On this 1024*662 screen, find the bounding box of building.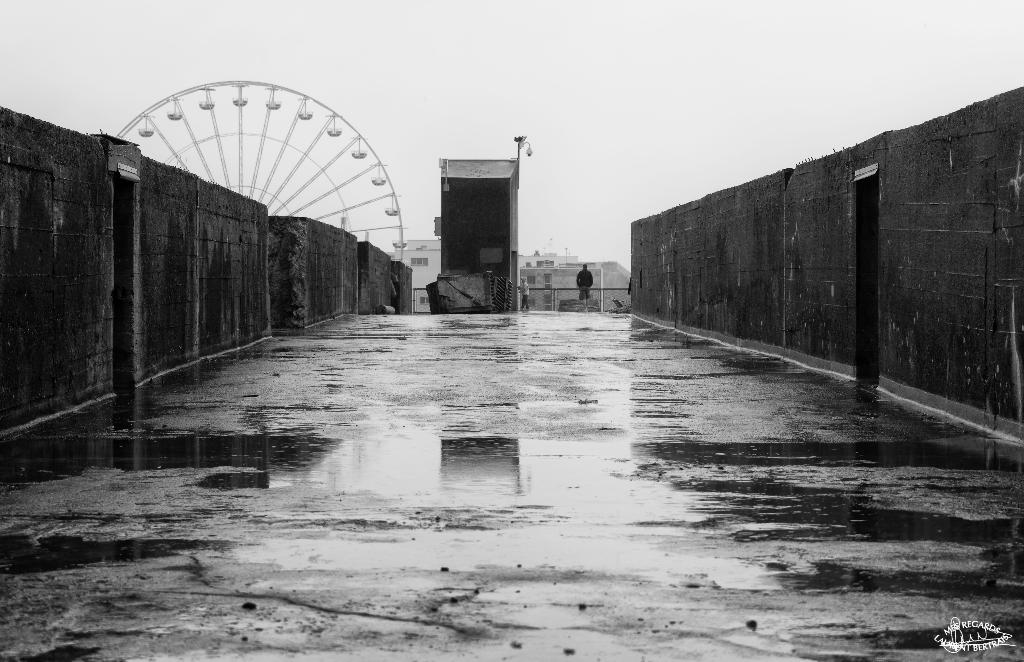
Bounding box: region(518, 250, 632, 312).
